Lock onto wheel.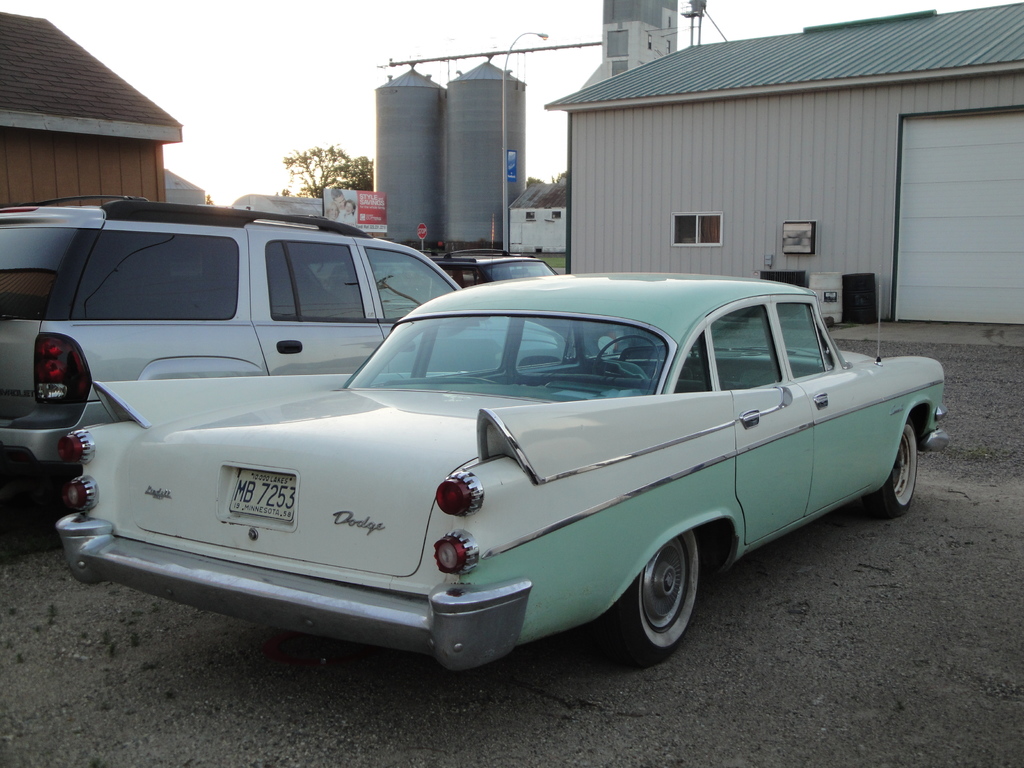
Locked: x1=607, y1=539, x2=703, y2=671.
